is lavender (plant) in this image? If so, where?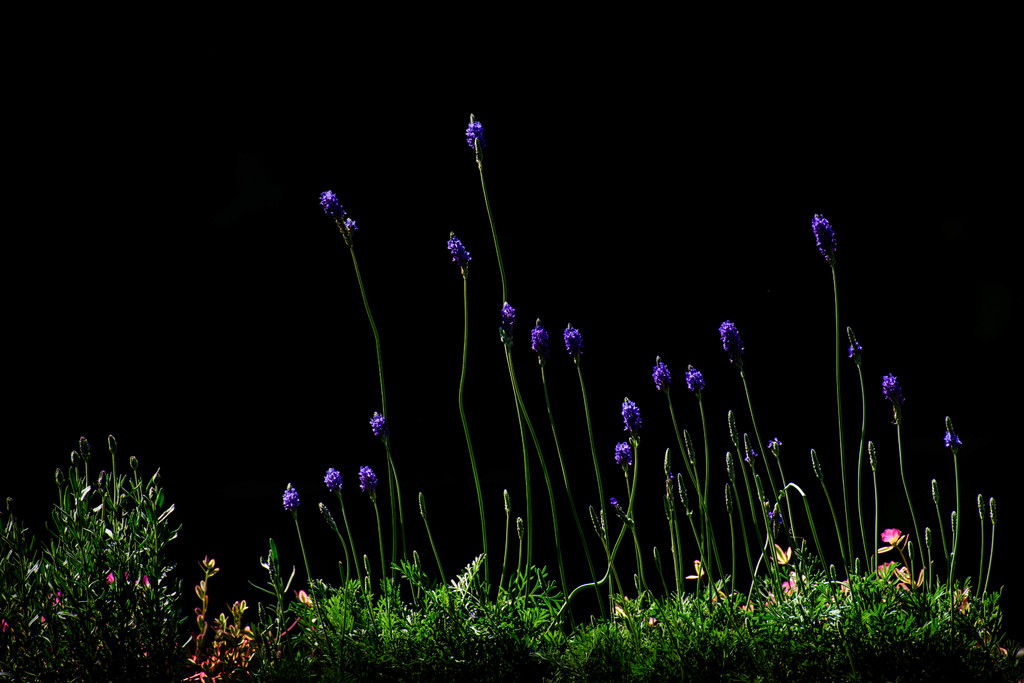
Yes, at {"left": 812, "top": 212, "right": 838, "bottom": 263}.
